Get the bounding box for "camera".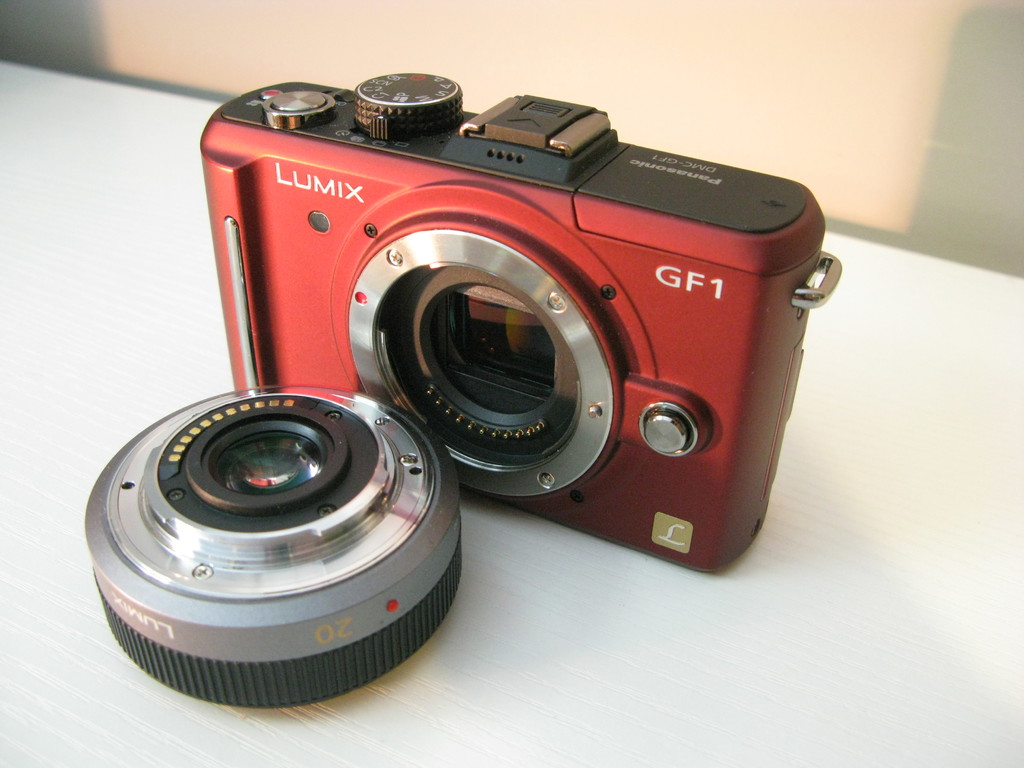
86:76:844:704.
